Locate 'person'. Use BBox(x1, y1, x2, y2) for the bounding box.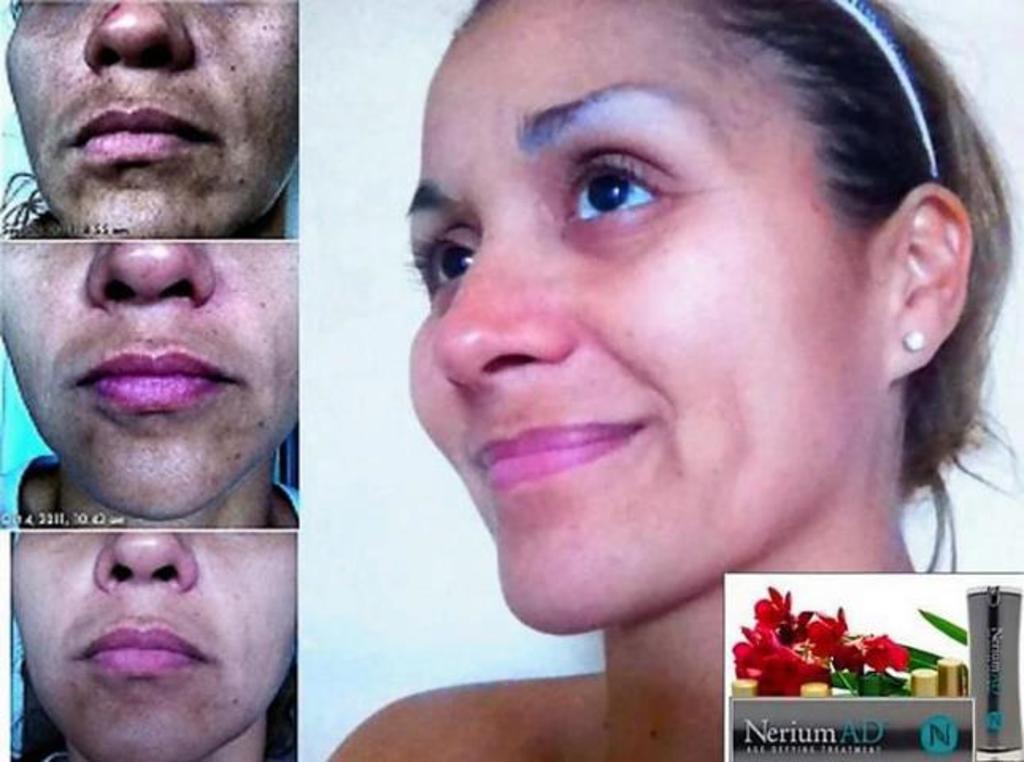
BBox(0, 243, 297, 525).
